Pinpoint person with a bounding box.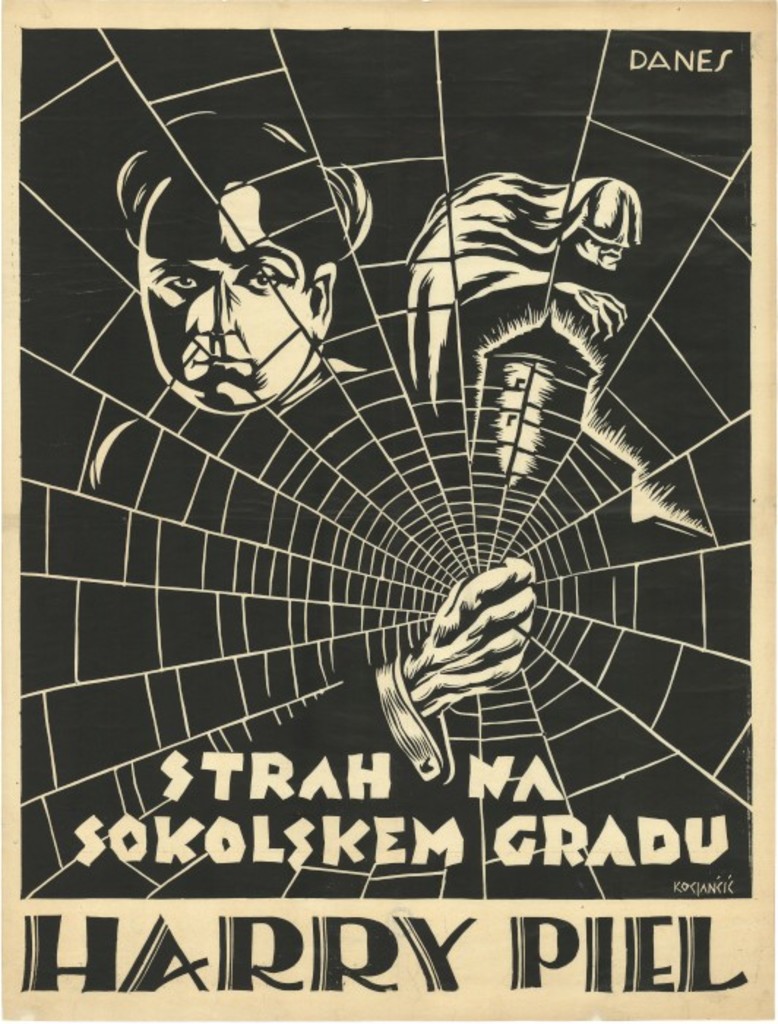
locate(89, 135, 402, 569).
